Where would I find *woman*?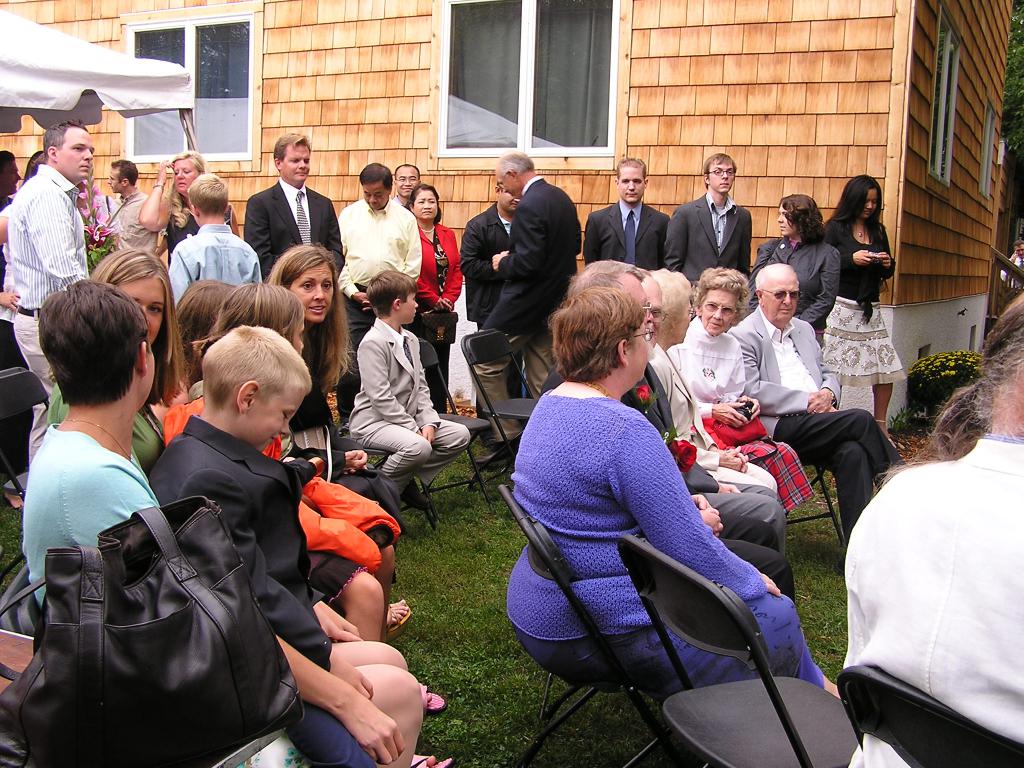
At pyautogui.locateOnScreen(45, 249, 413, 643).
